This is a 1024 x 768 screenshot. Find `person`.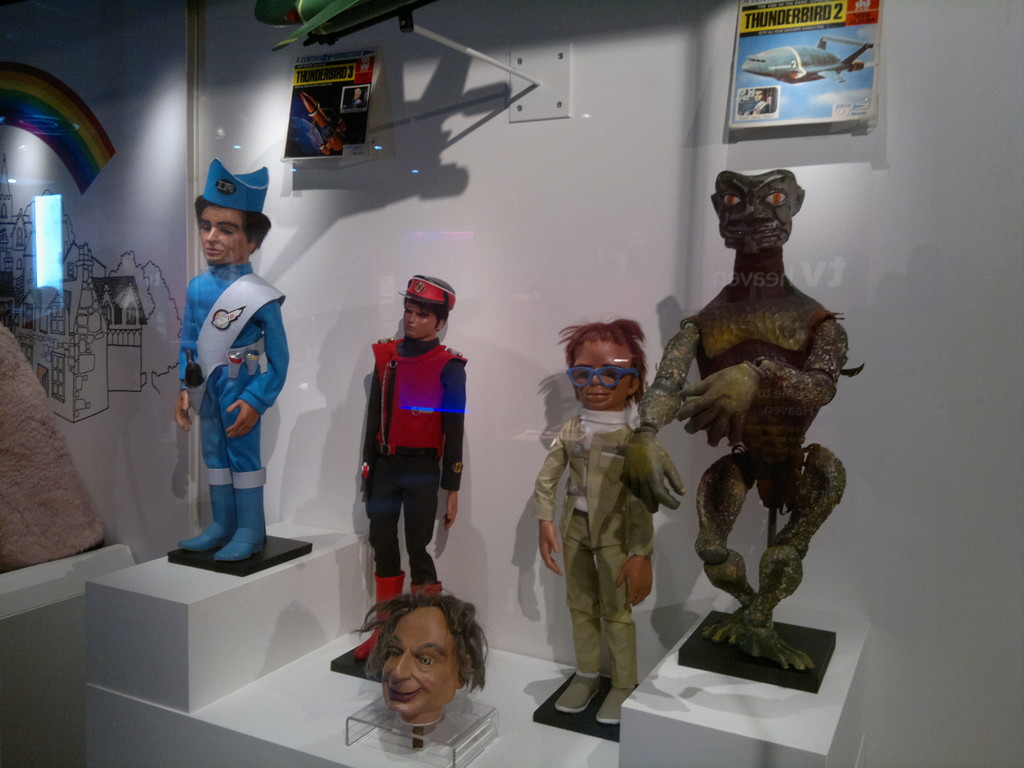
Bounding box: locate(353, 590, 490, 724).
